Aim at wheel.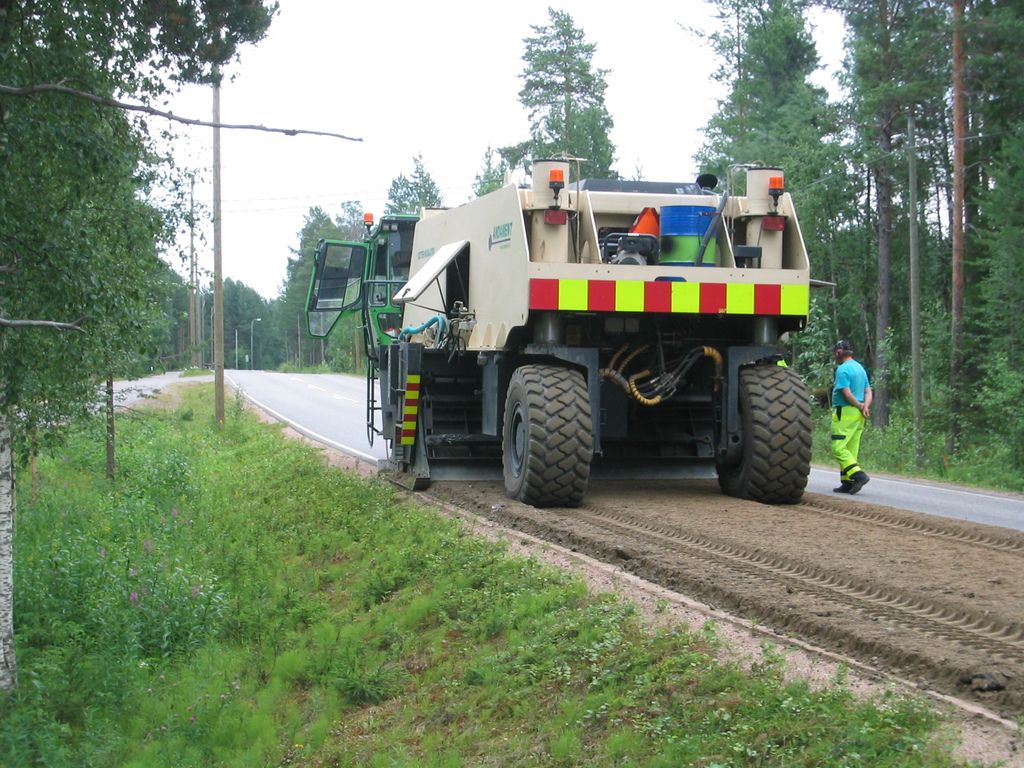
Aimed at bbox(714, 361, 808, 506).
